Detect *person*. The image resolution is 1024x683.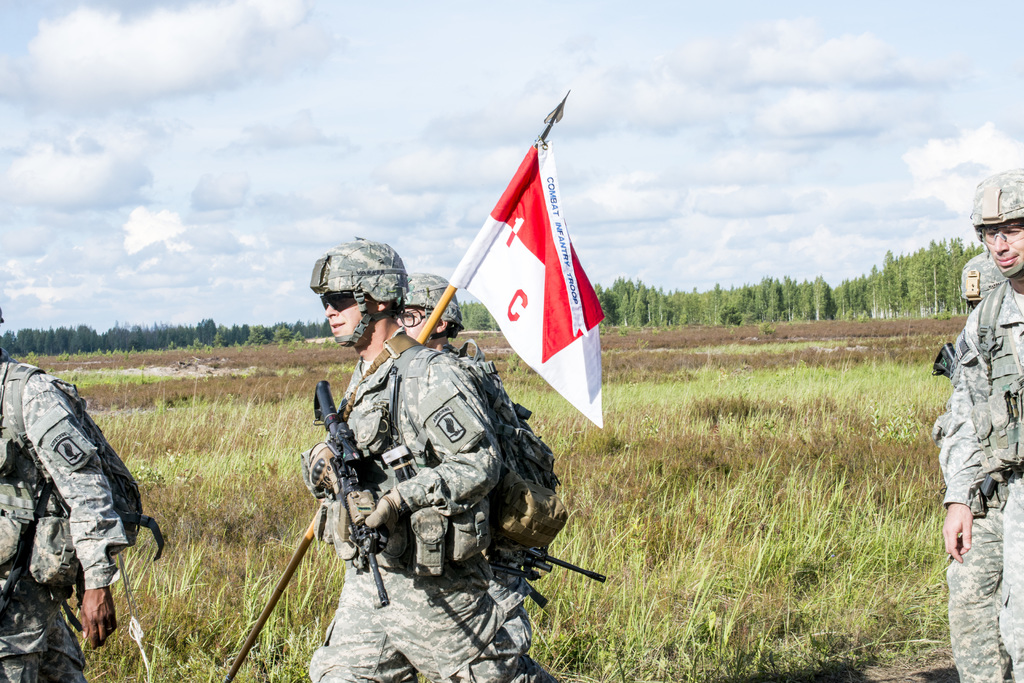
[left=0, top=309, right=133, bottom=682].
